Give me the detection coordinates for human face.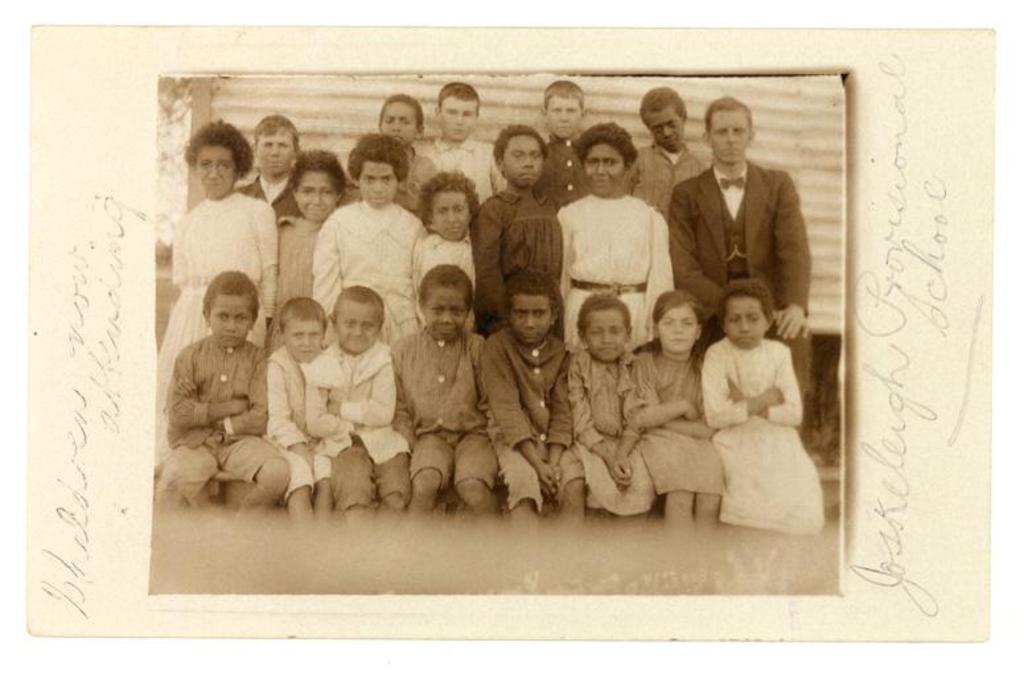
{"left": 428, "top": 291, "right": 465, "bottom": 339}.
